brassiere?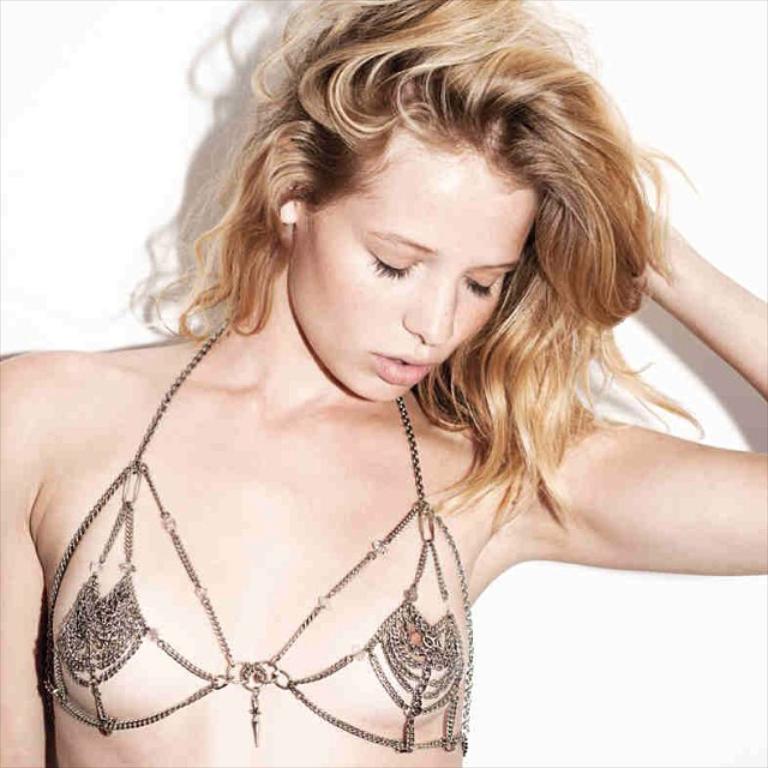
<box>37,311,474,736</box>
